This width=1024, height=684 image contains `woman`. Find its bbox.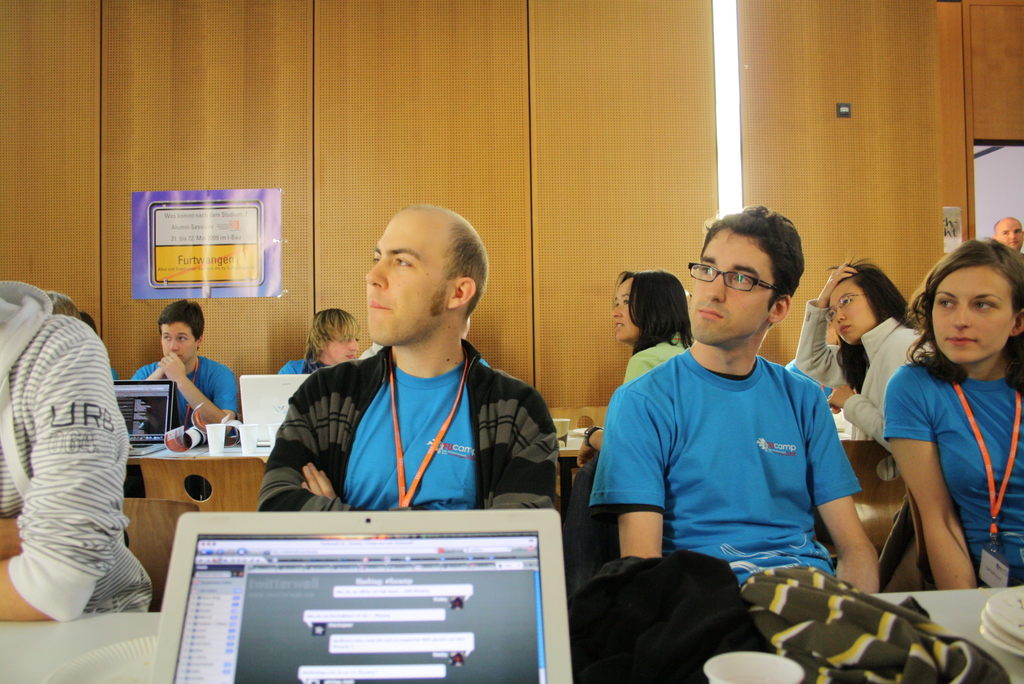
crop(862, 241, 1016, 618).
